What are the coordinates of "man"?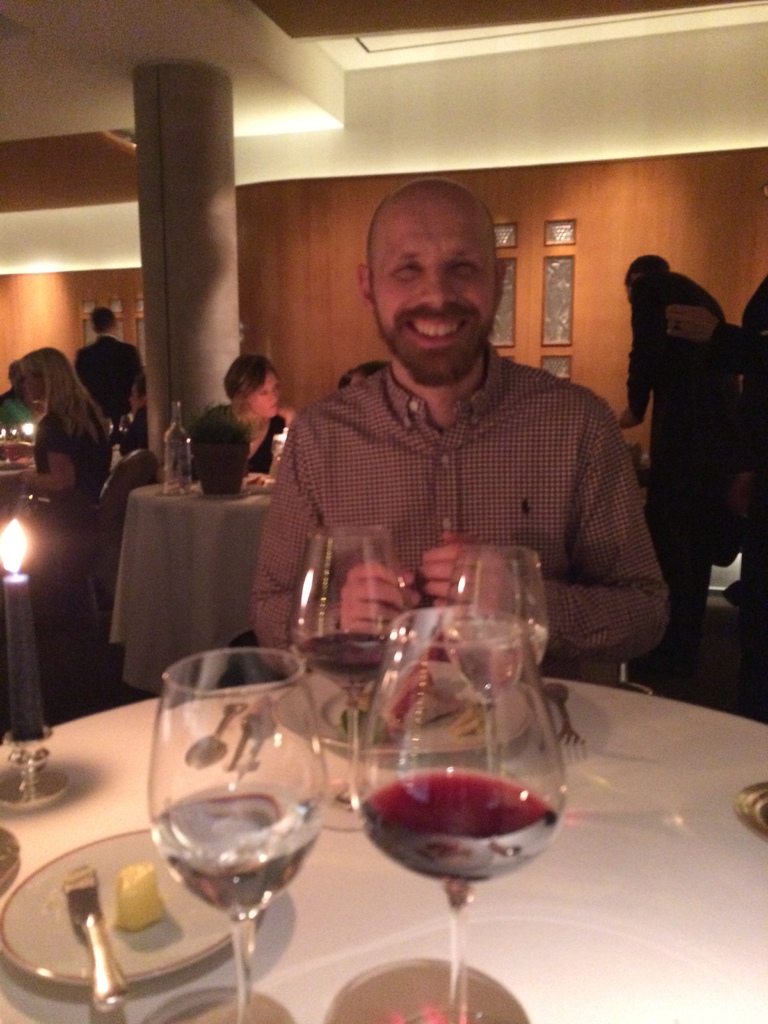
77/305/140/420.
